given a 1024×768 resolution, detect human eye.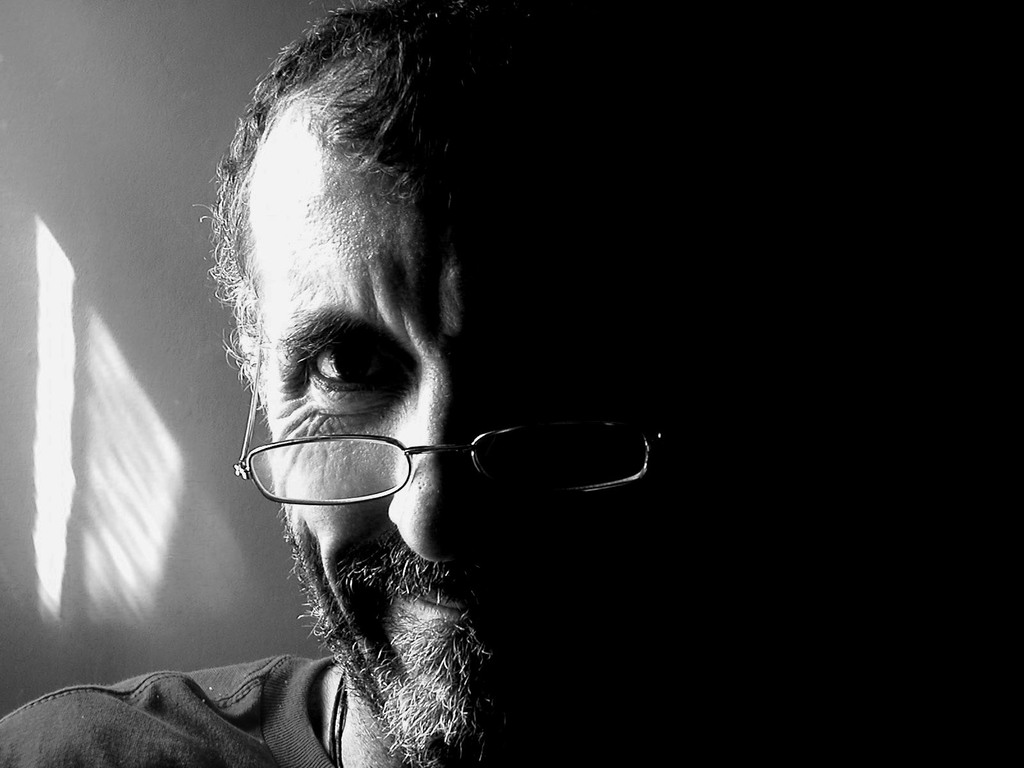
region(305, 333, 404, 399).
